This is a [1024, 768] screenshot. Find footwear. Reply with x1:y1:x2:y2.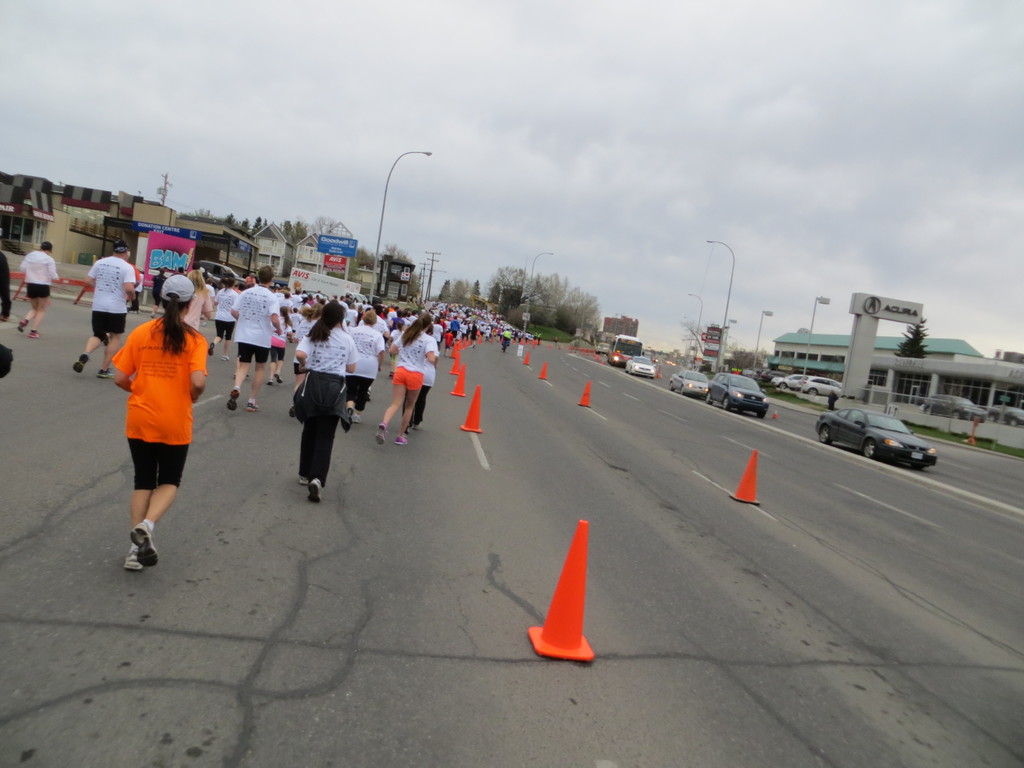
344:410:352:431.
